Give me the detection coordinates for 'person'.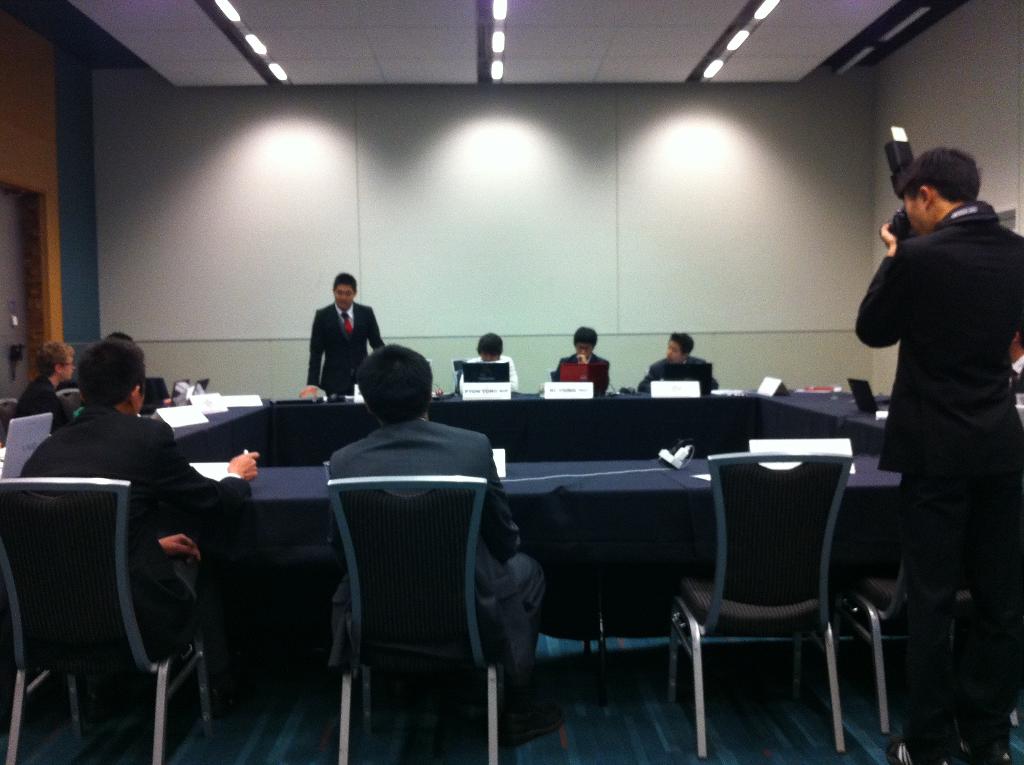
x1=306 y1=269 x2=380 y2=396.
